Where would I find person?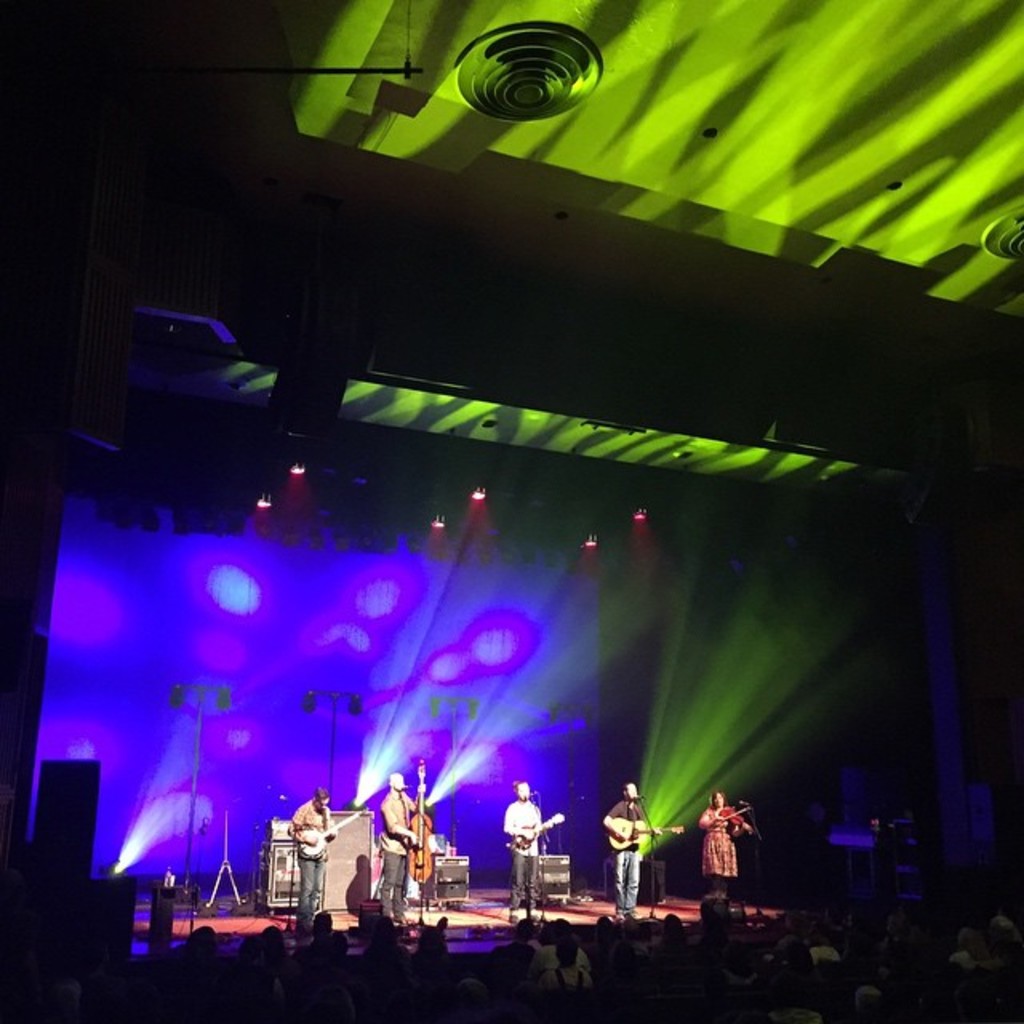
At {"left": 291, "top": 789, "right": 346, "bottom": 933}.
